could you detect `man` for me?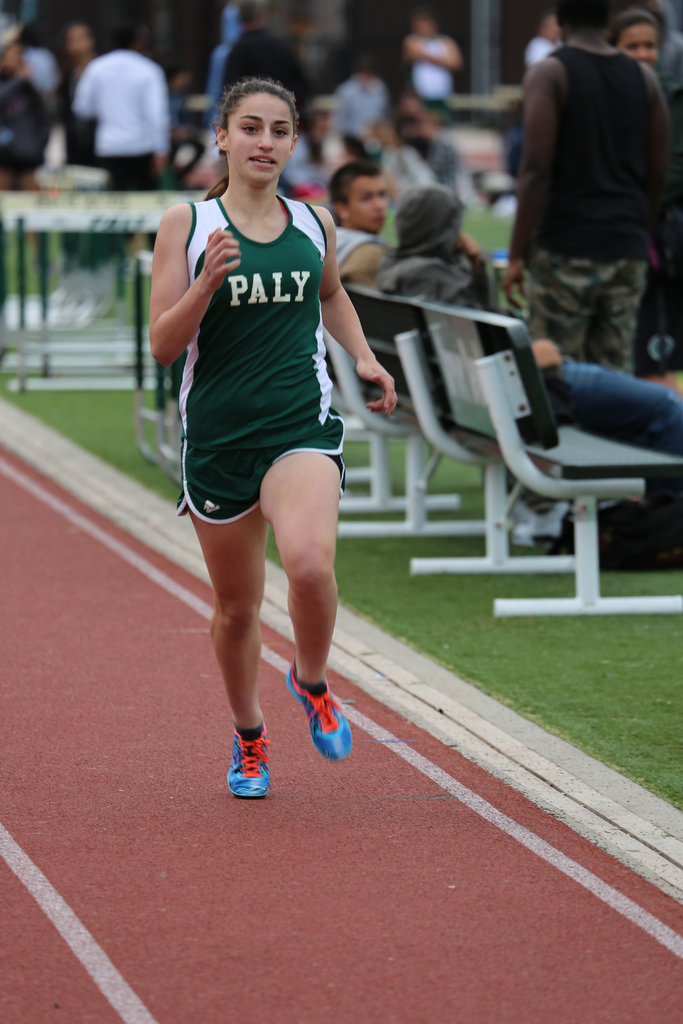
Detection result: (370, 187, 682, 454).
